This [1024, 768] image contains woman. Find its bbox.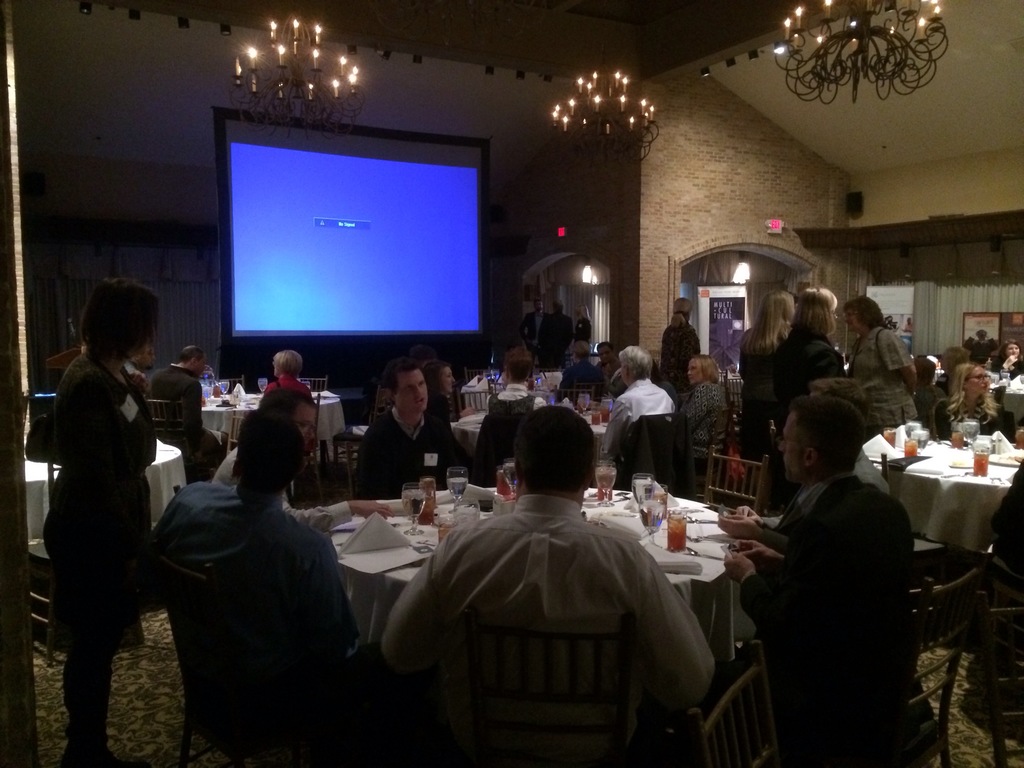
31, 264, 183, 758.
